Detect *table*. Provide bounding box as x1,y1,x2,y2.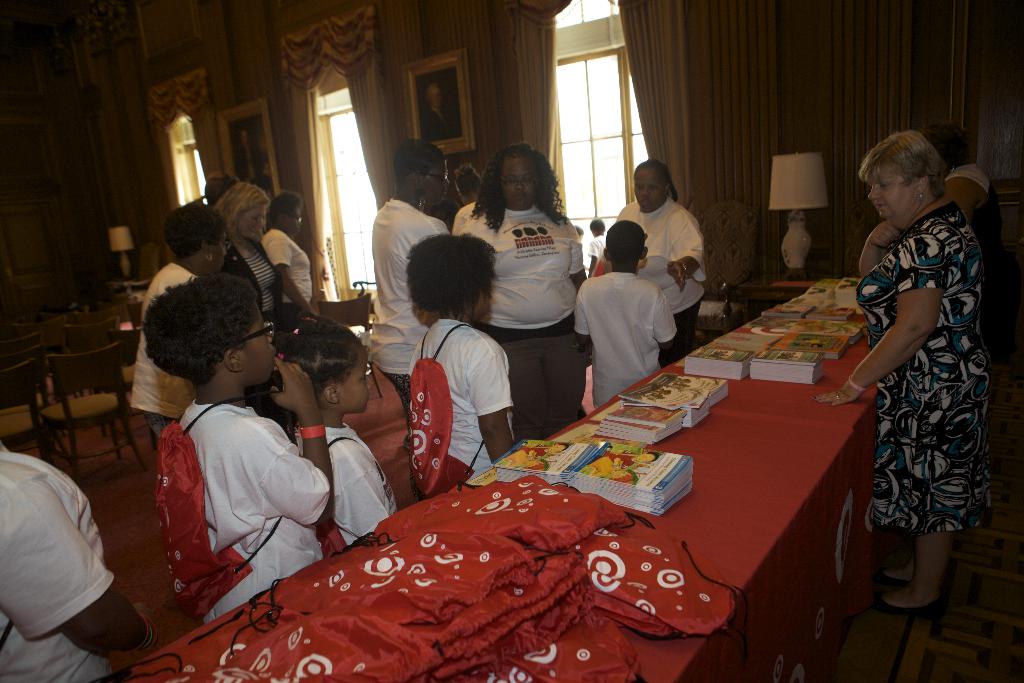
735,273,883,352.
